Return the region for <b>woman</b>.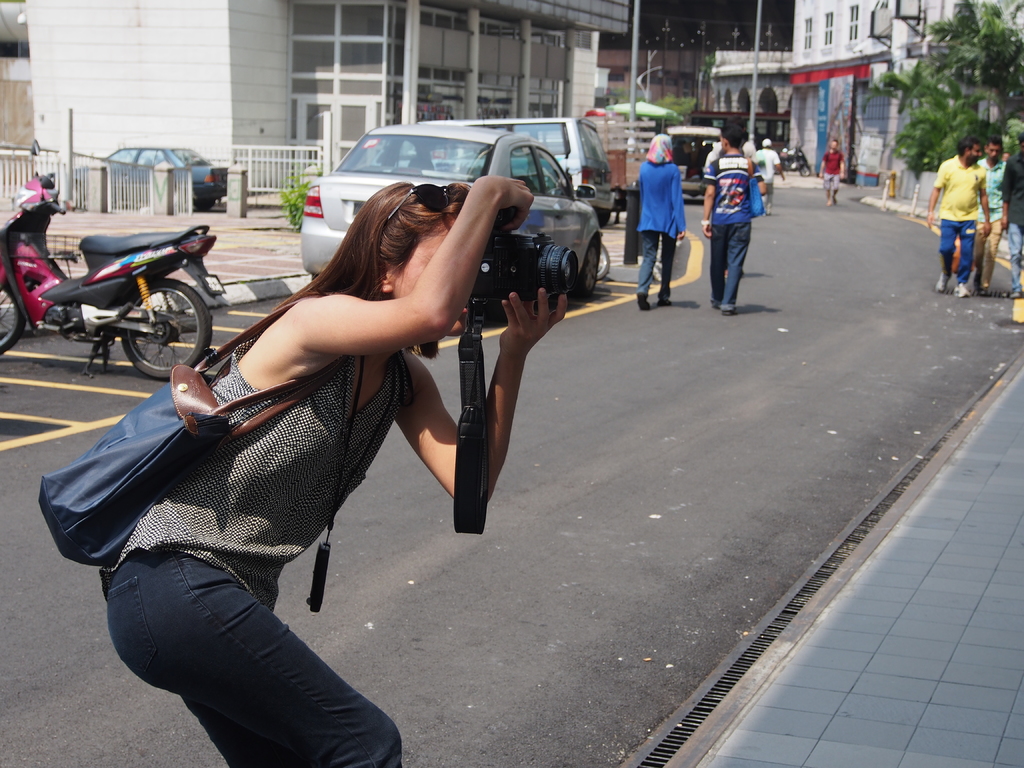
638/132/686/310.
